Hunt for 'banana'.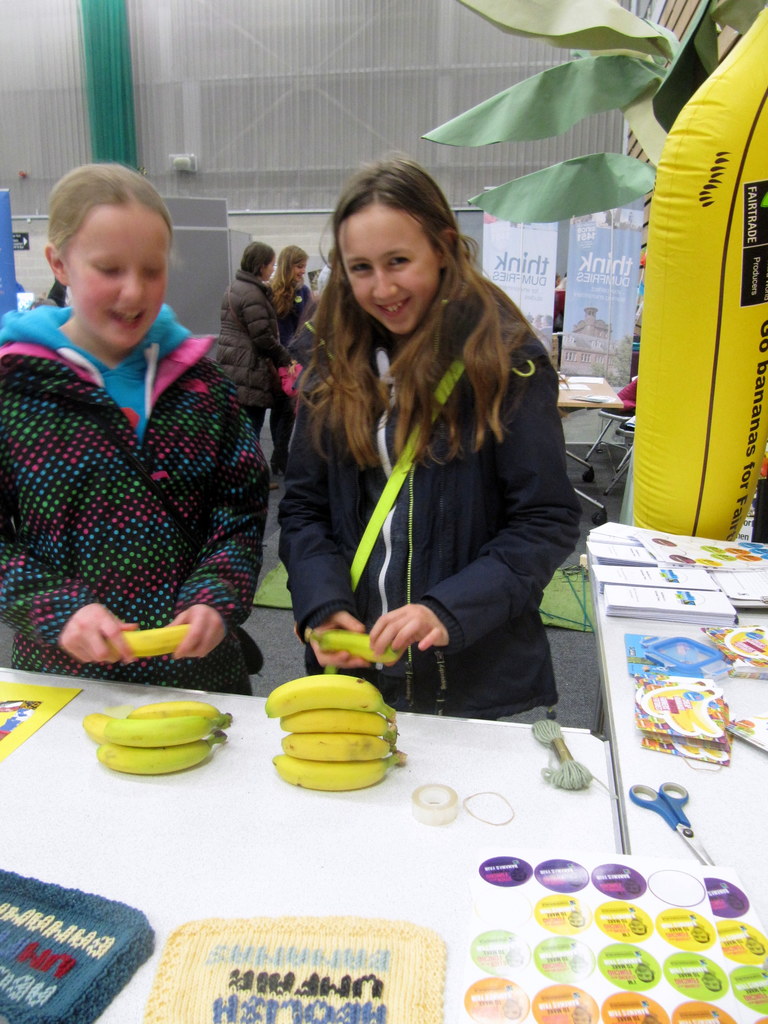
Hunted down at <bbox>103, 717, 230, 746</bbox>.
